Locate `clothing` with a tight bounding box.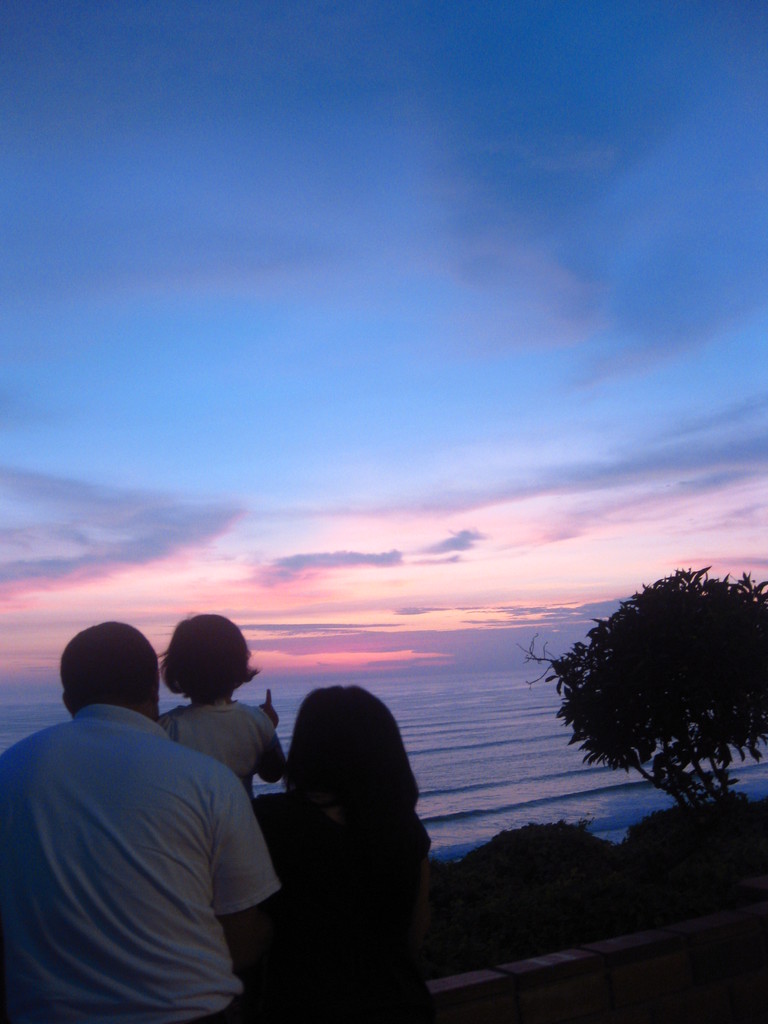
box=[173, 700, 273, 783].
